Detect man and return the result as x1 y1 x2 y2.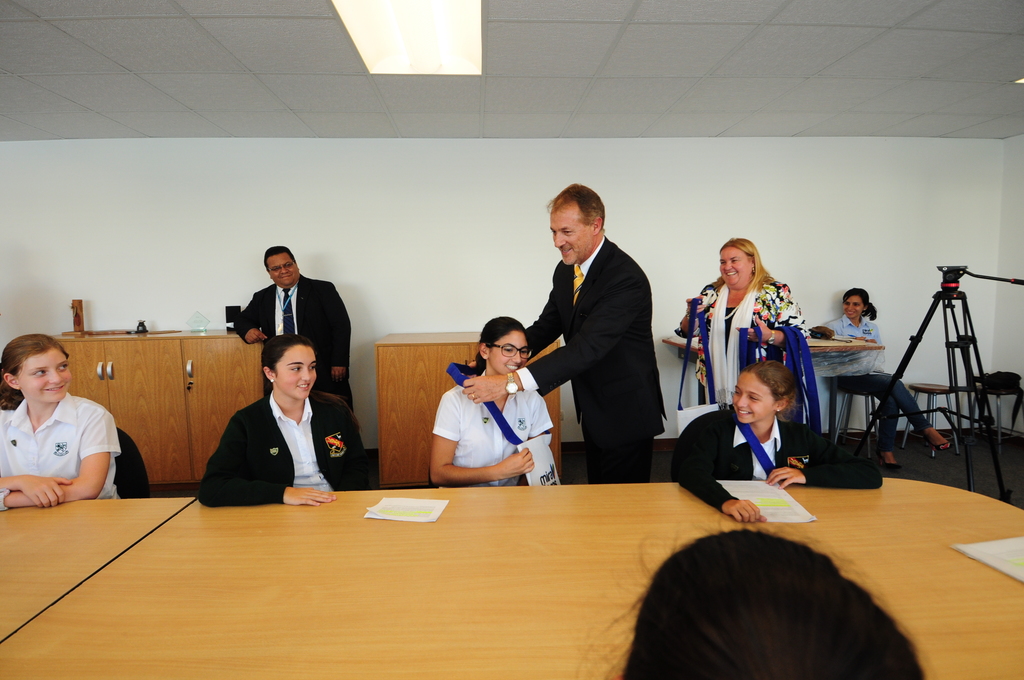
450 177 671 476.
